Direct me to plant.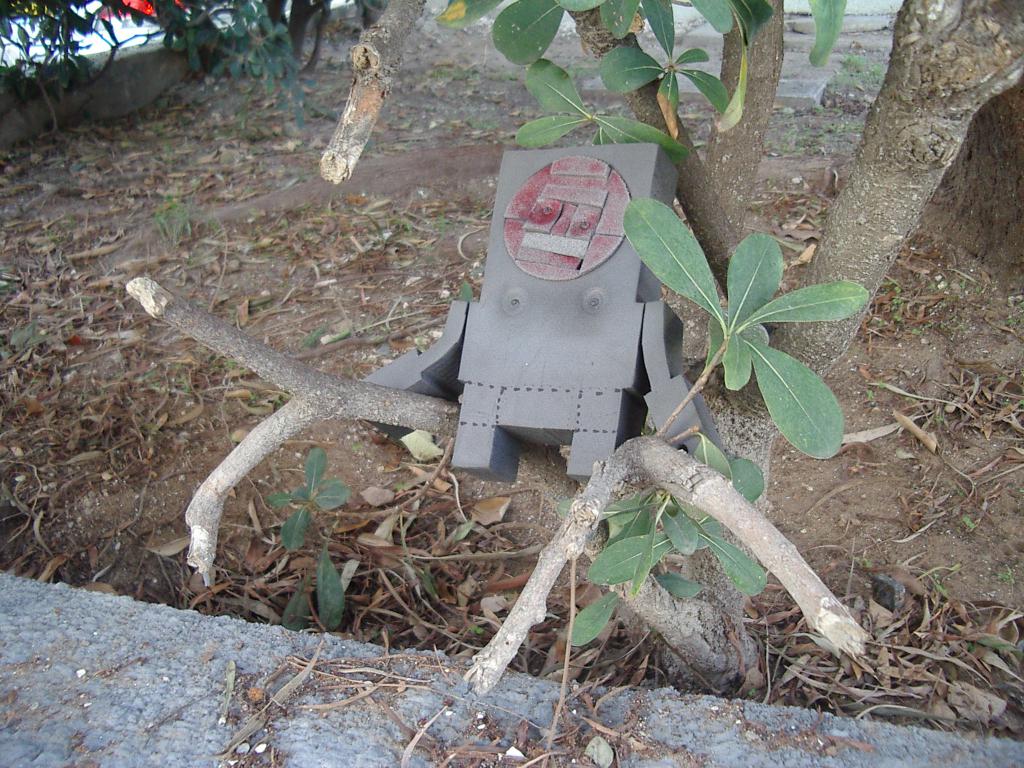
Direction: x1=150, y1=189, x2=201, y2=244.
